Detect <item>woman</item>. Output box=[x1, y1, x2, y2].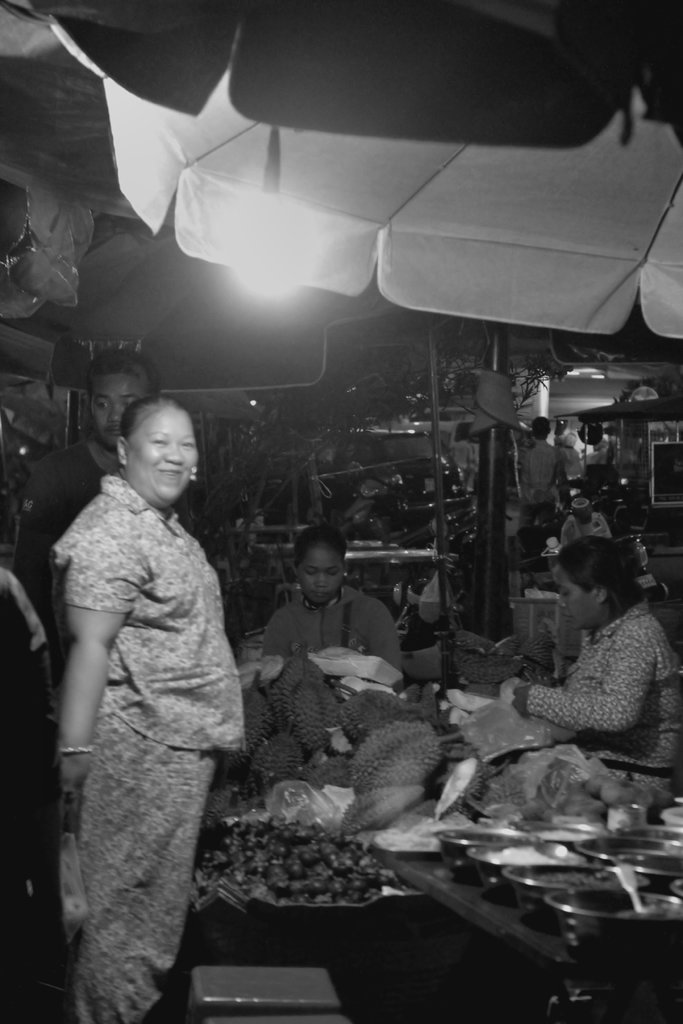
box=[502, 540, 682, 819].
